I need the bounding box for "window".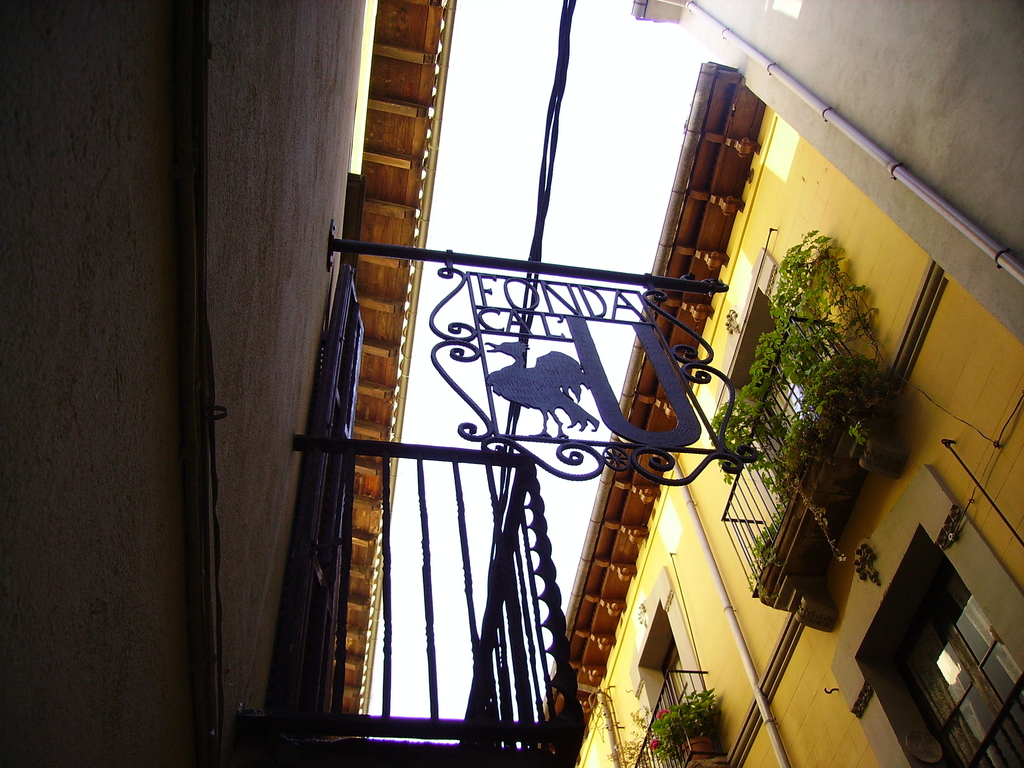
Here it is: (left=826, top=465, right=1023, bottom=767).
